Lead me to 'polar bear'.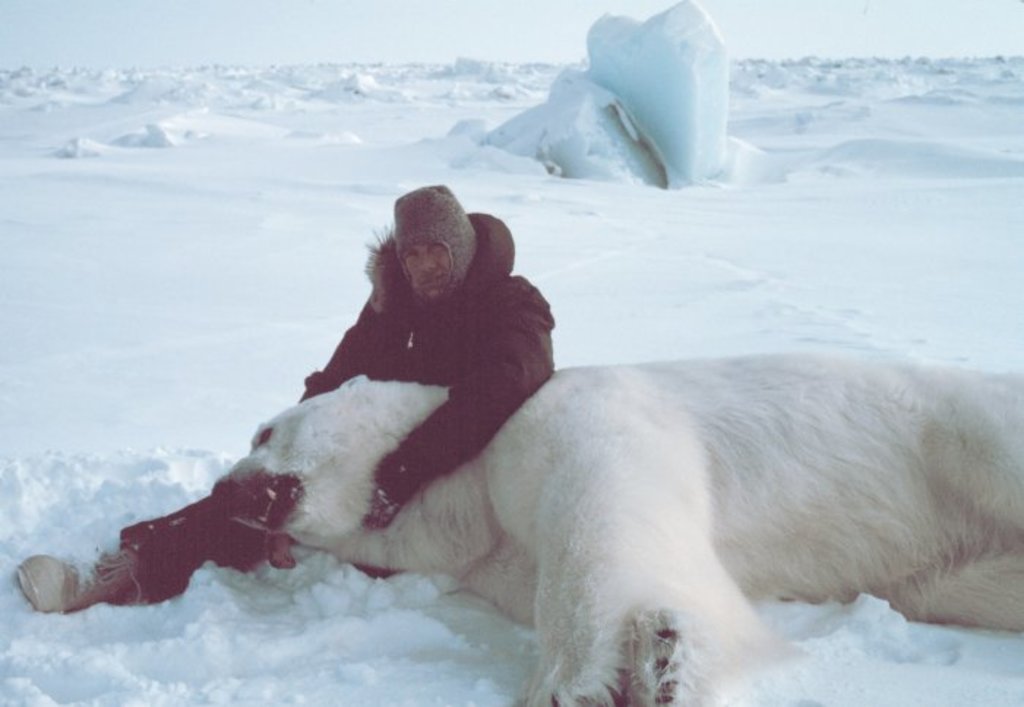
Lead to box=[218, 350, 1023, 706].
